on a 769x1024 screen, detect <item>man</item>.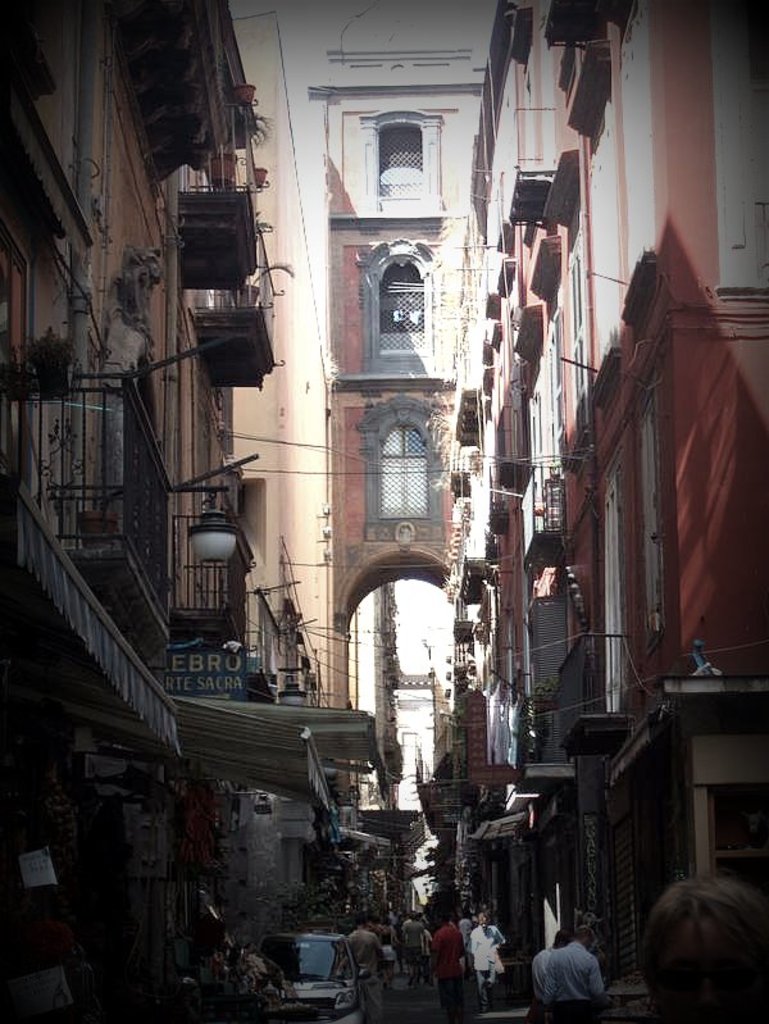
<region>637, 870, 768, 1023</region>.
